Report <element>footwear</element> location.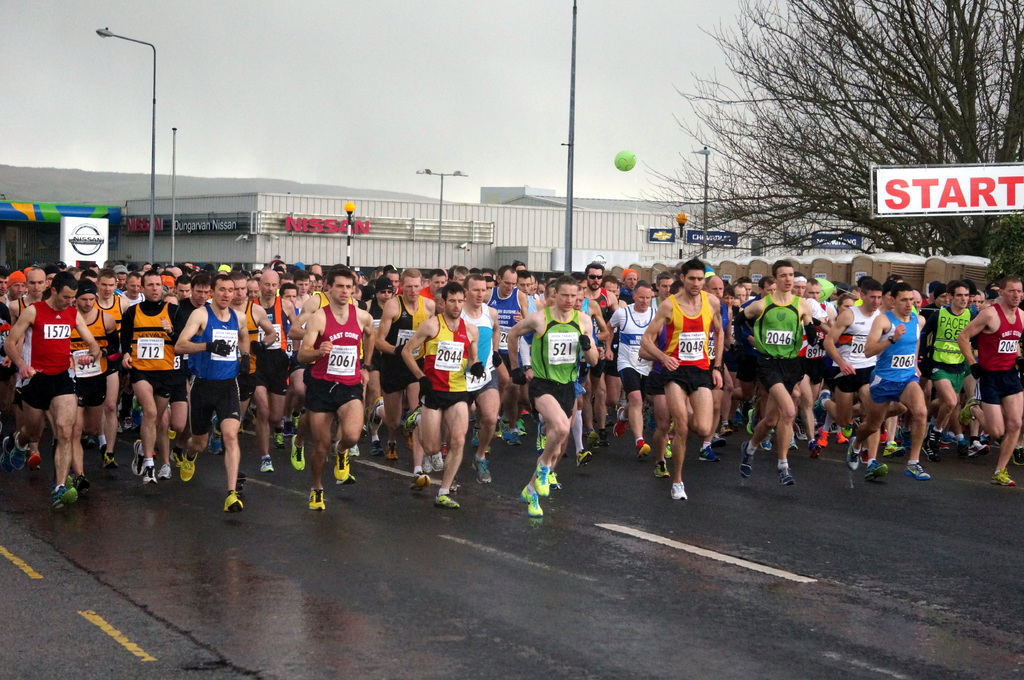
Report: 552/473/561/488.
